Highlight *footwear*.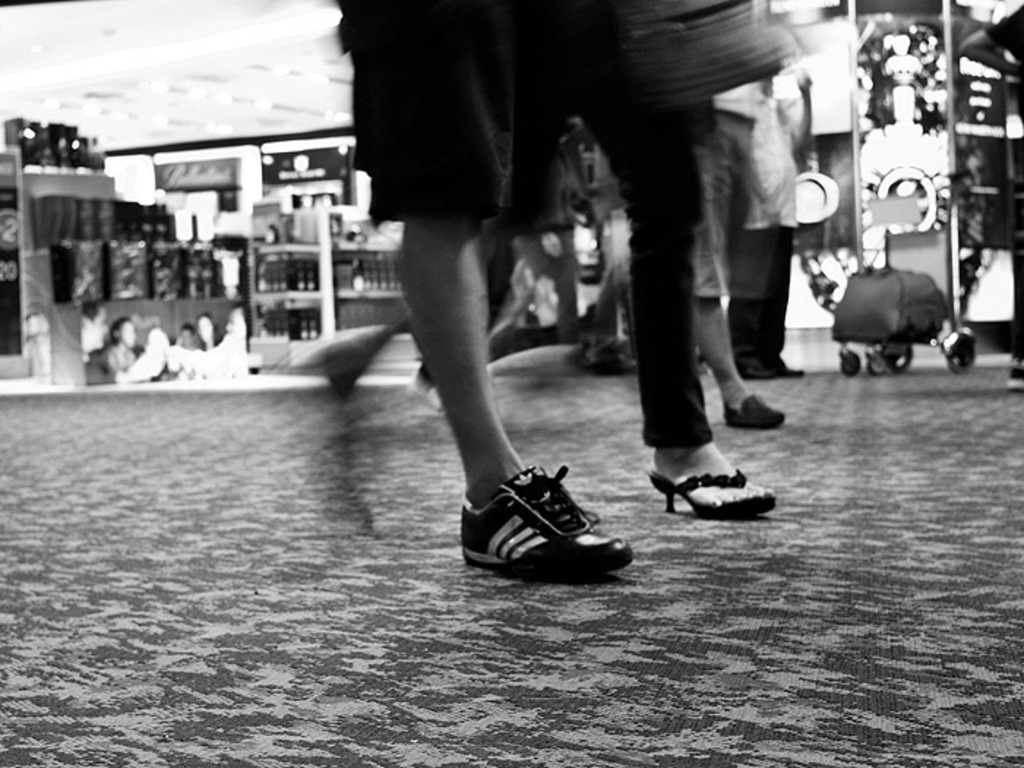
Highlighted region: <bbox>474, 464, 616, 572</bbox>.
